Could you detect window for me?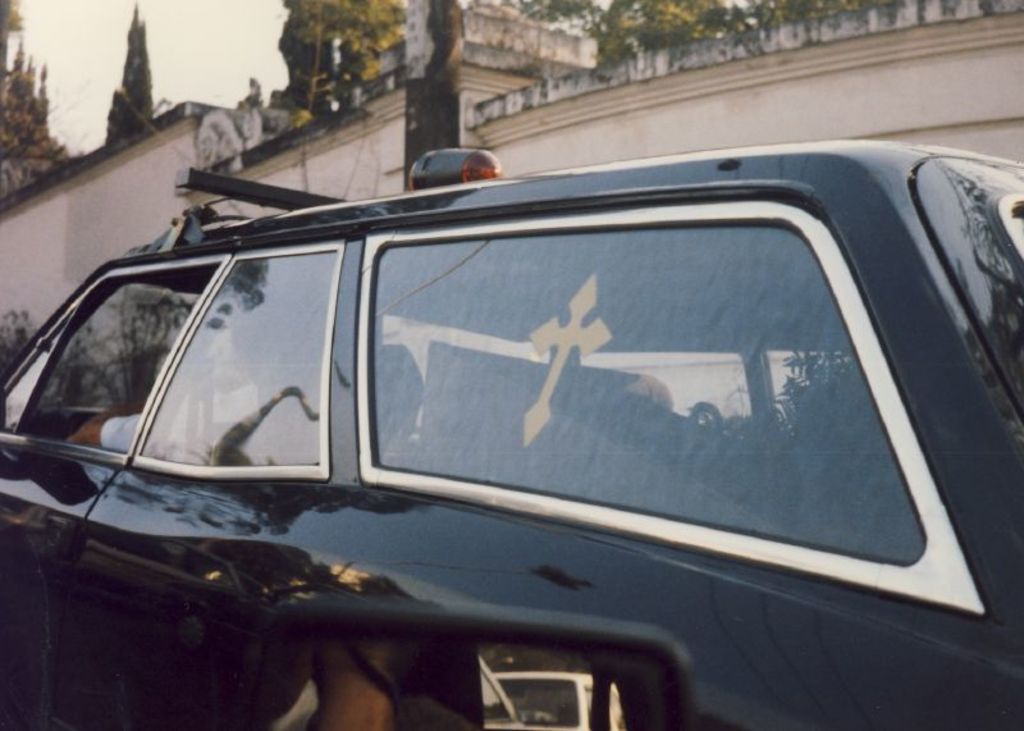
Detection result: locate(357, 191, 988, 618).
